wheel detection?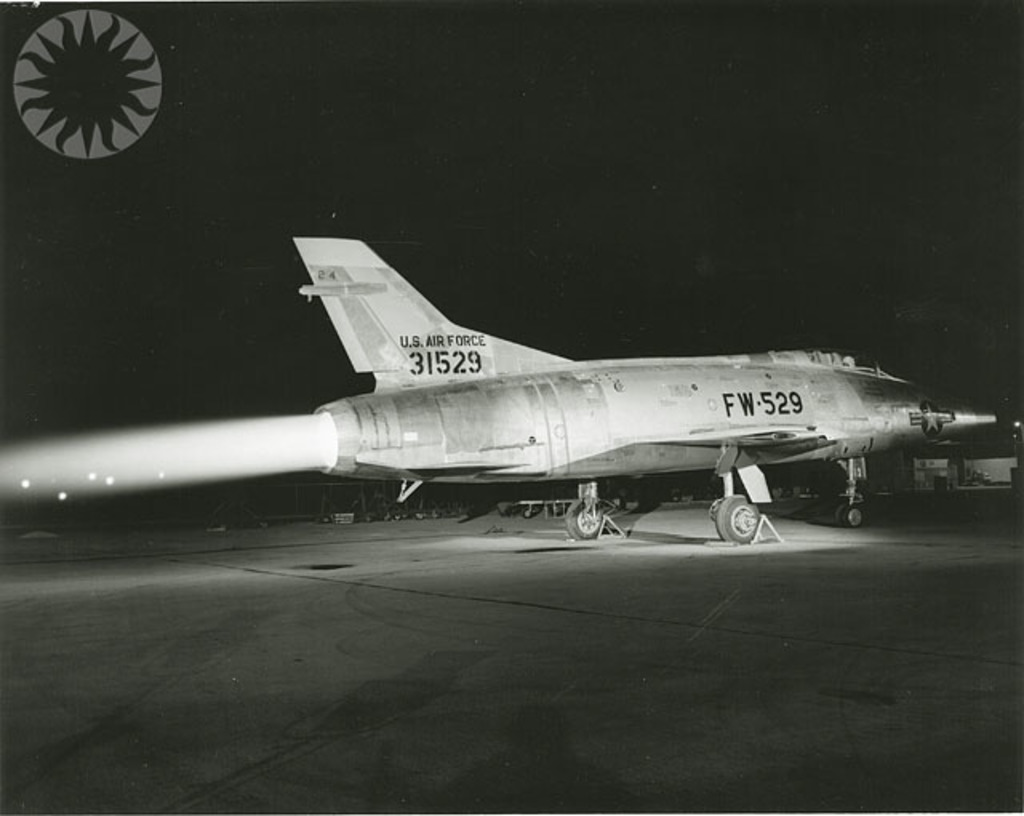
(x1=715, y1=490, x2=763, y2=546)
